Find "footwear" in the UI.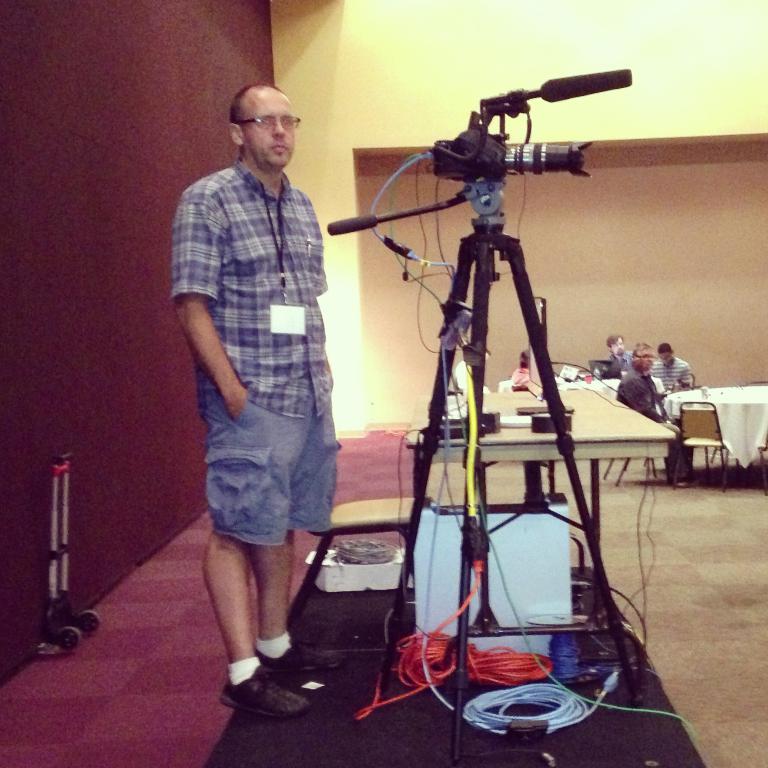
UI element at box=[219, 667, 301, 710].
